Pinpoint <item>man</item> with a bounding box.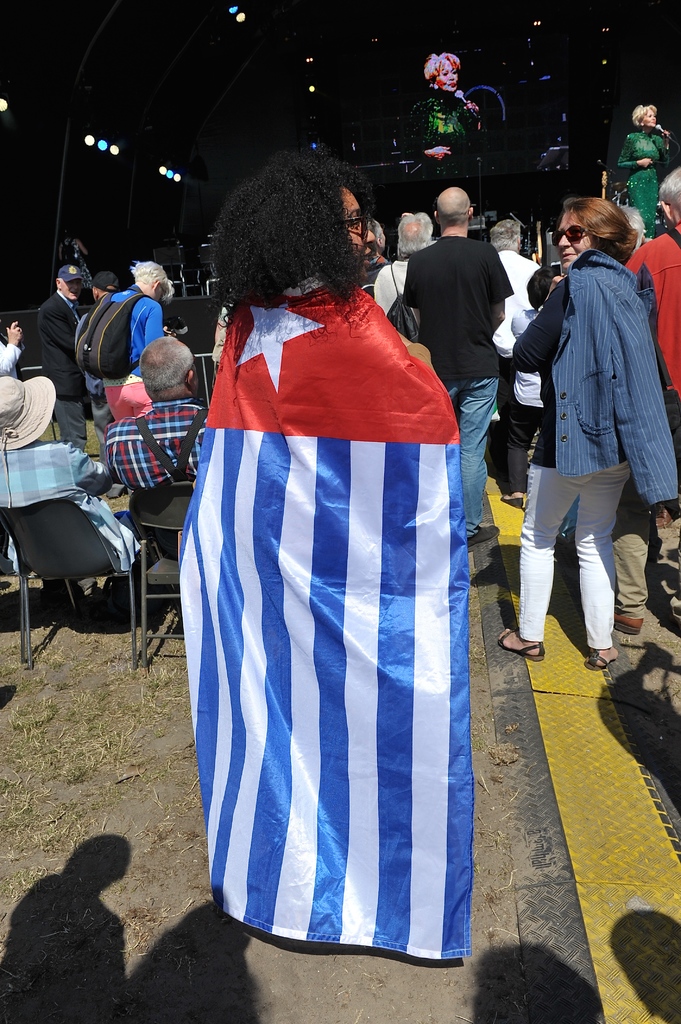
99 259 175 420.
